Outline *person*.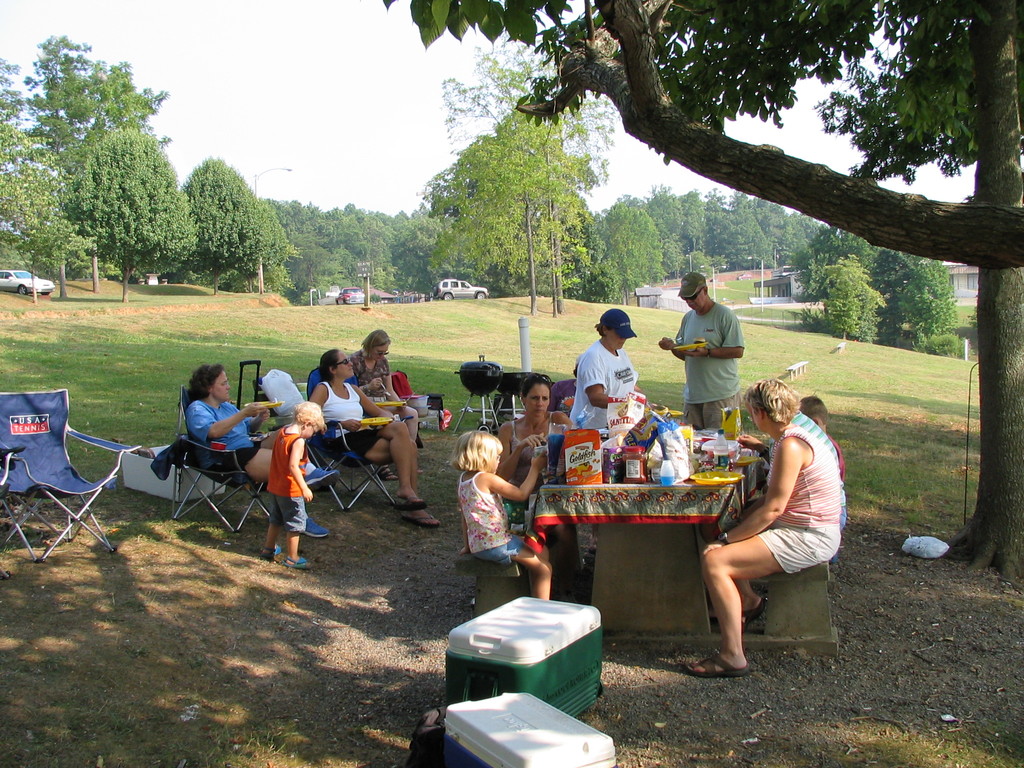
Outline: [left=499, top=373, right=571, bottom=485].
